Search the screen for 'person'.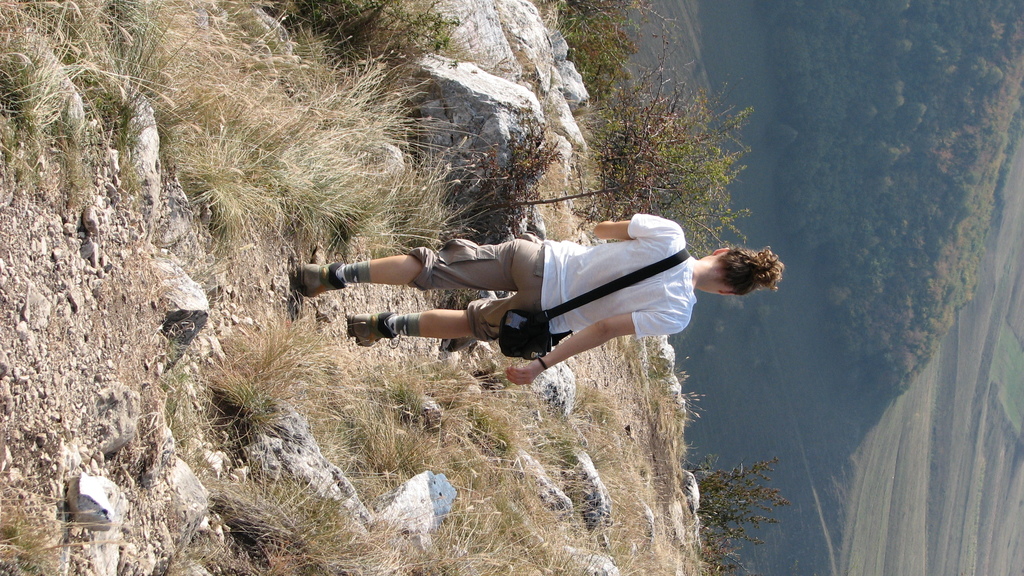
Found at pyautogui.locateOnScreen(328, 181, 703, 406).
